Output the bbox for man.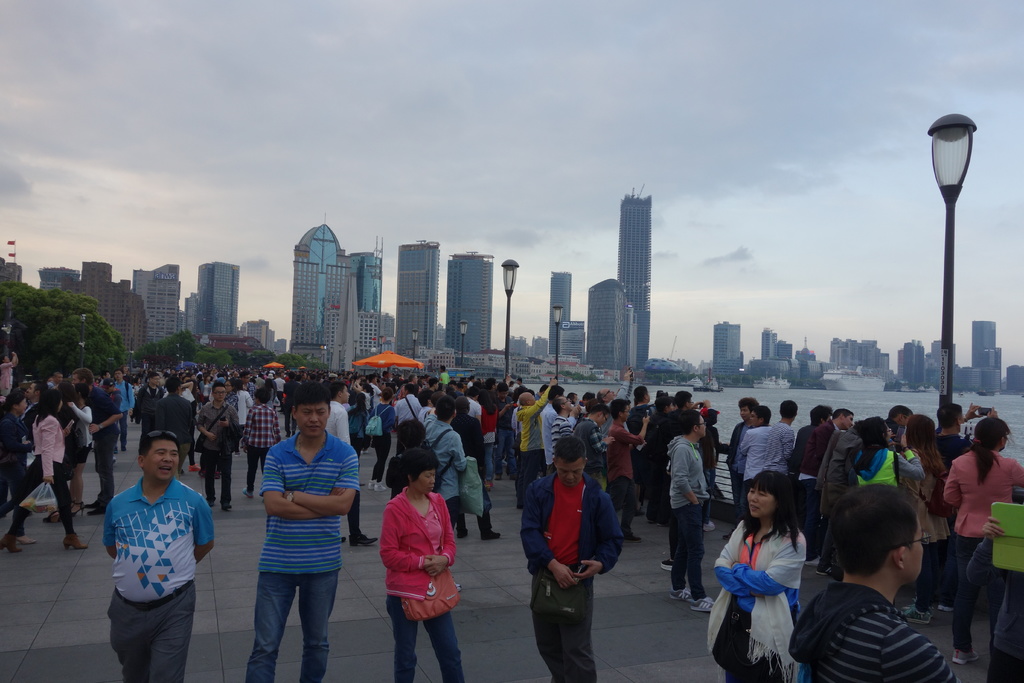
bbox=[423, 395, 470, 536].
